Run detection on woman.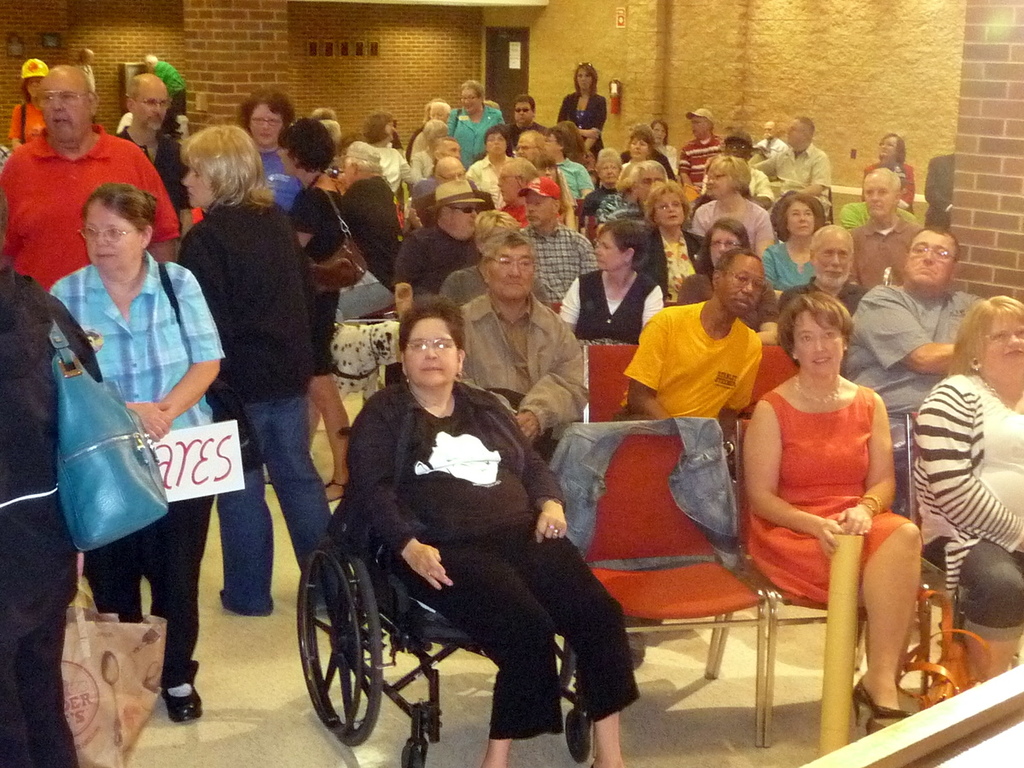
Result: 406/119/446/166.
